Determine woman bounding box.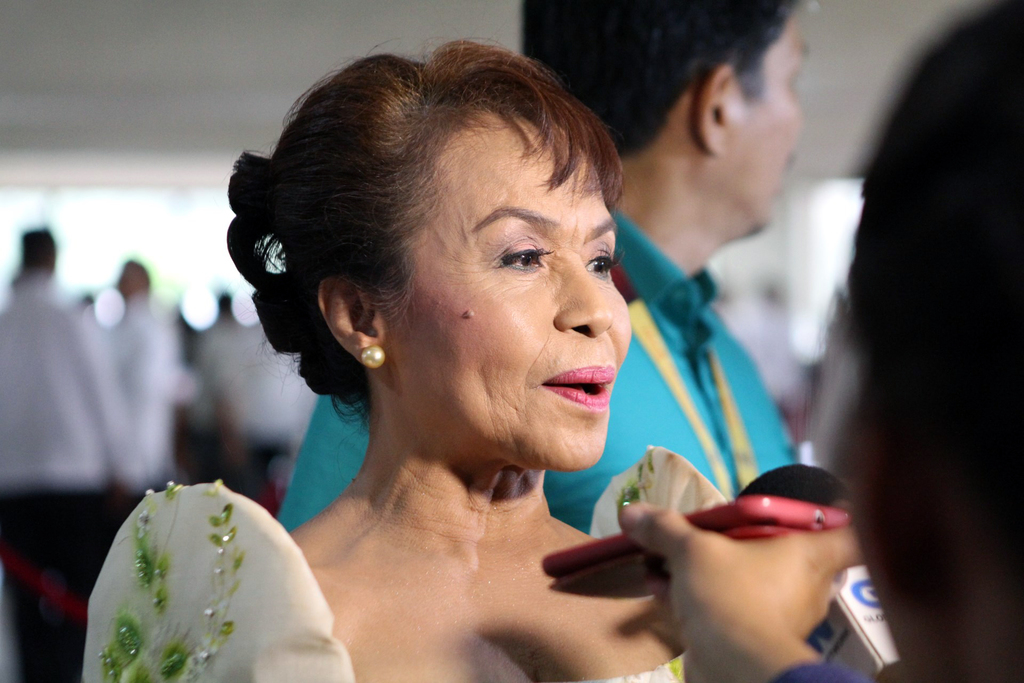
Determined: (x1=623, y1=0, x2=1023, y2=682).
